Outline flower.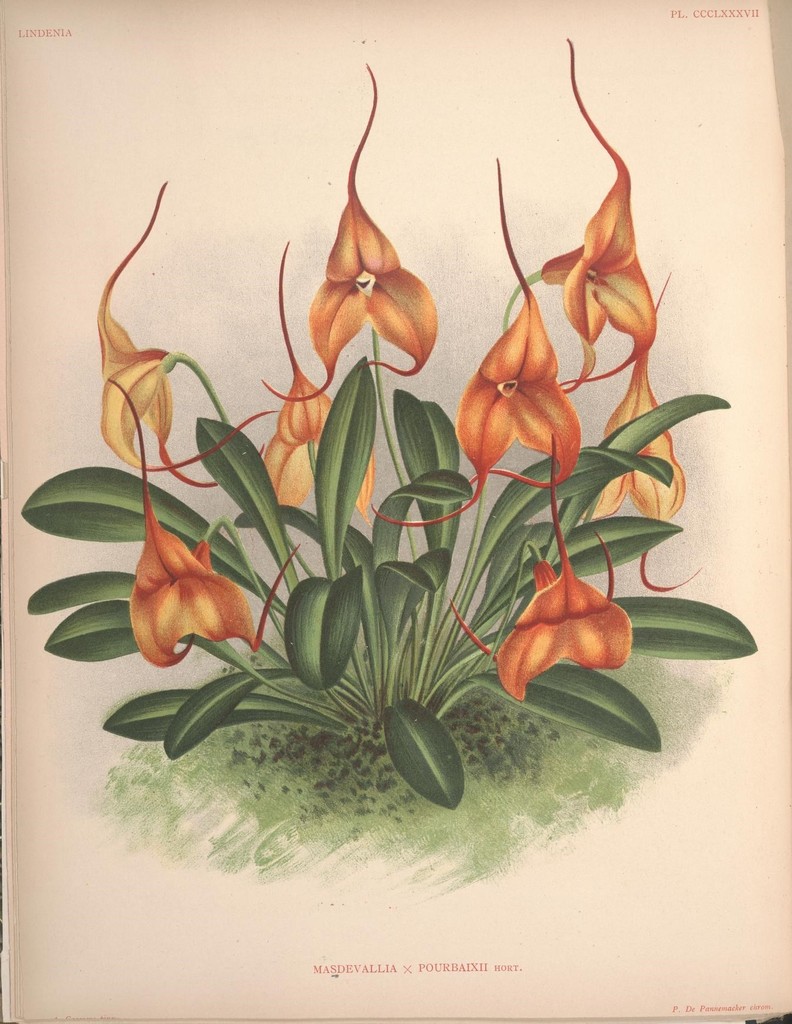
Outline: 538, 34, 660, 392.
